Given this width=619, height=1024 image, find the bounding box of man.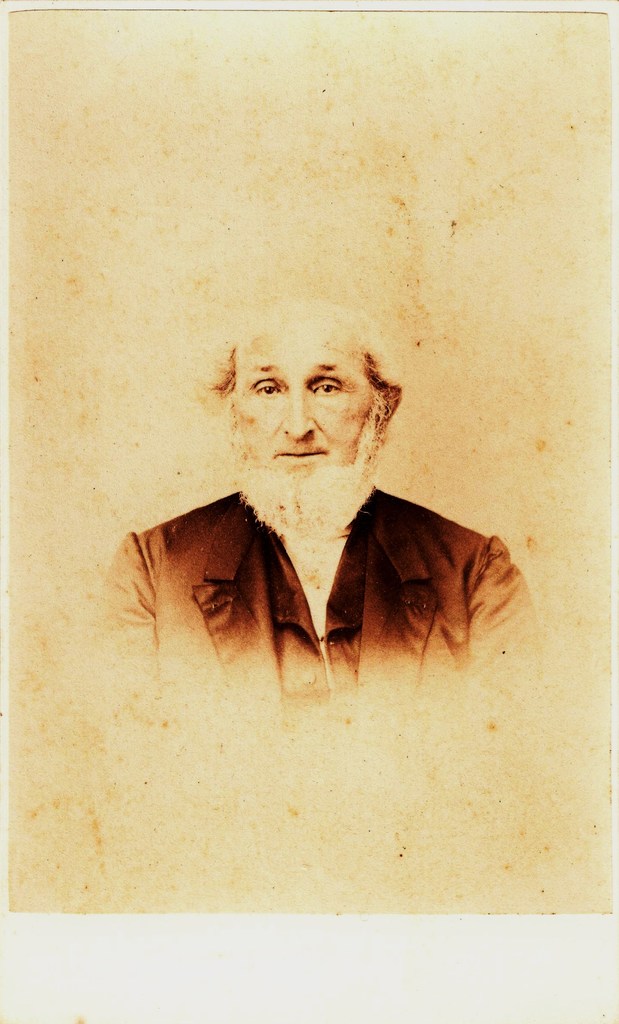
rect(112, 289, 546, 724).
